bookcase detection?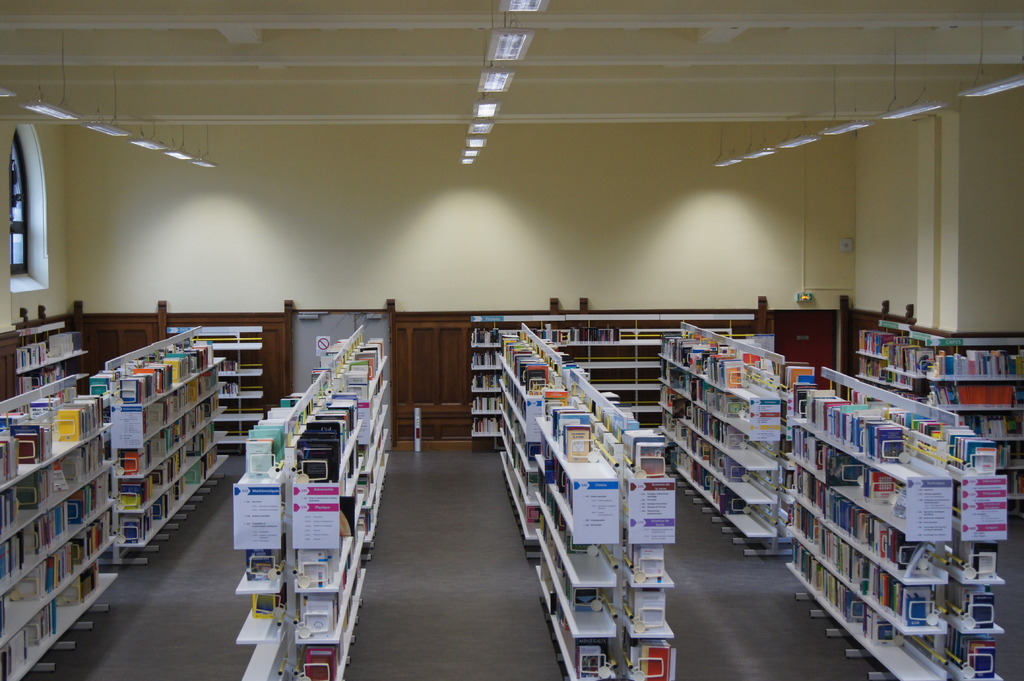
region(494, 317, 684, 680)
